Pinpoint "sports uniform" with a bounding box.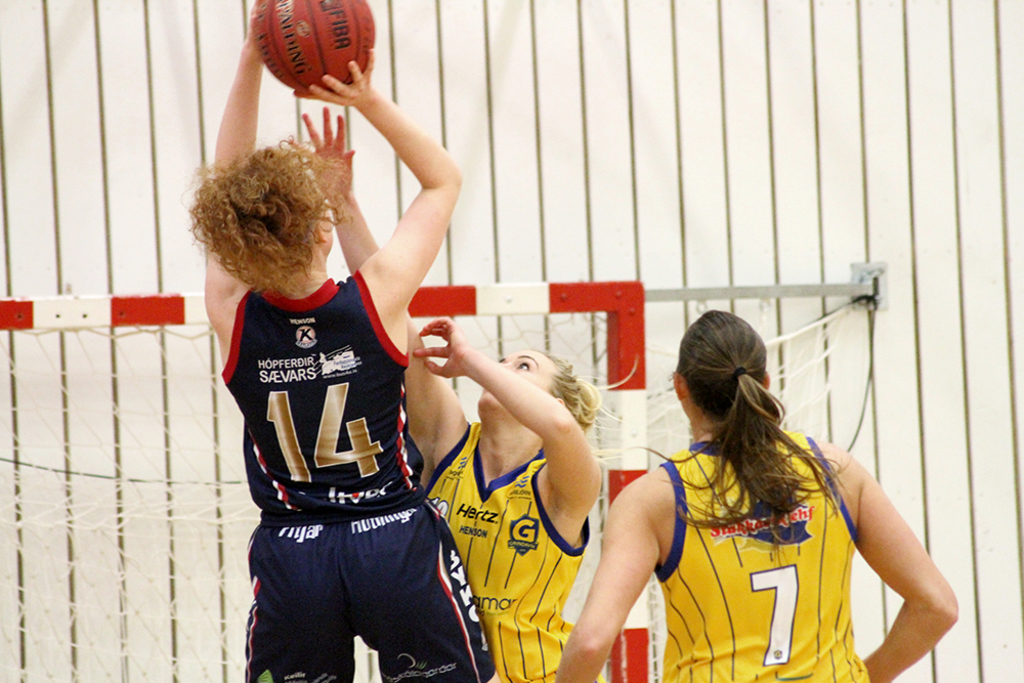
[x1=222, y1=268, x2=498, y2=682].
